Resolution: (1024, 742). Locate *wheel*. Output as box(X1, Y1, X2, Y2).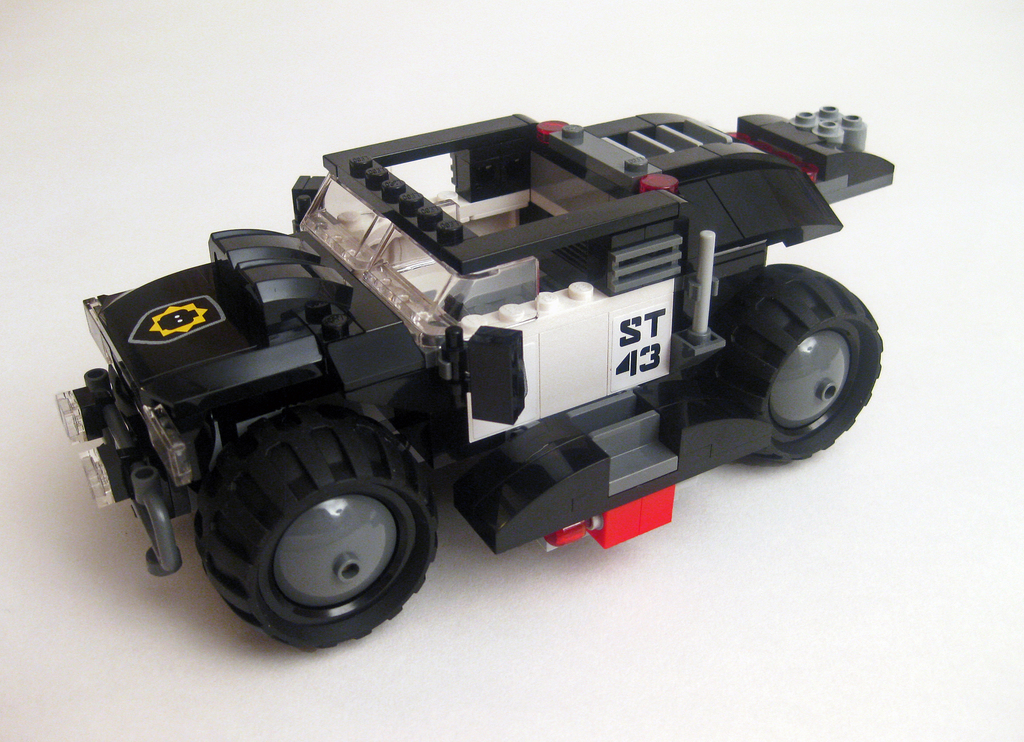
box(689, 263, 883, 464).
